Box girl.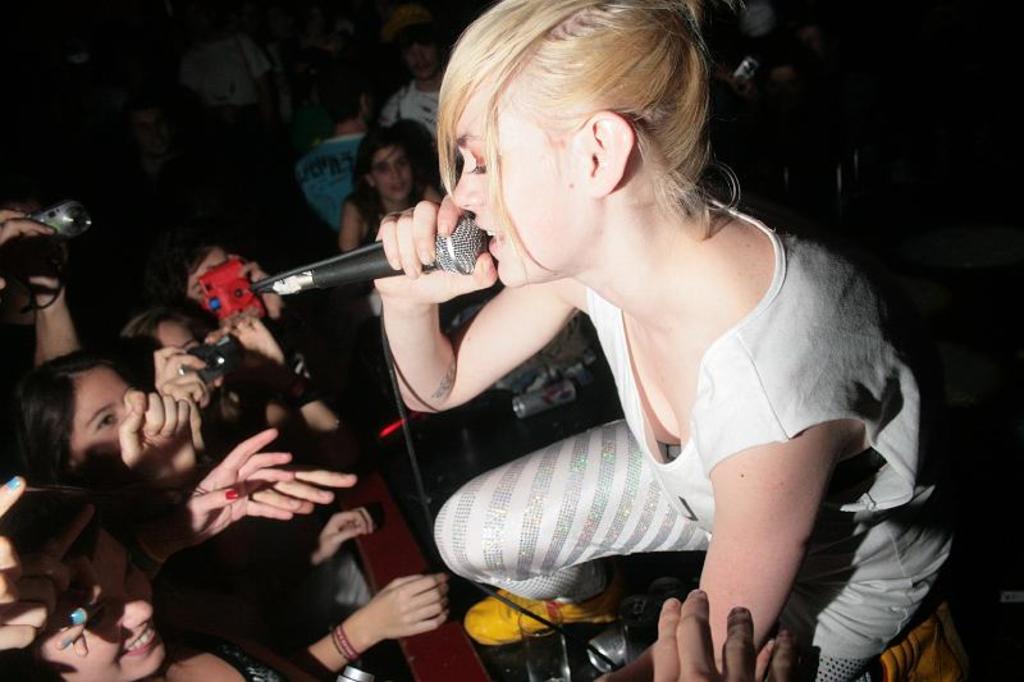
bbox=(113, 311, 343, 473).
